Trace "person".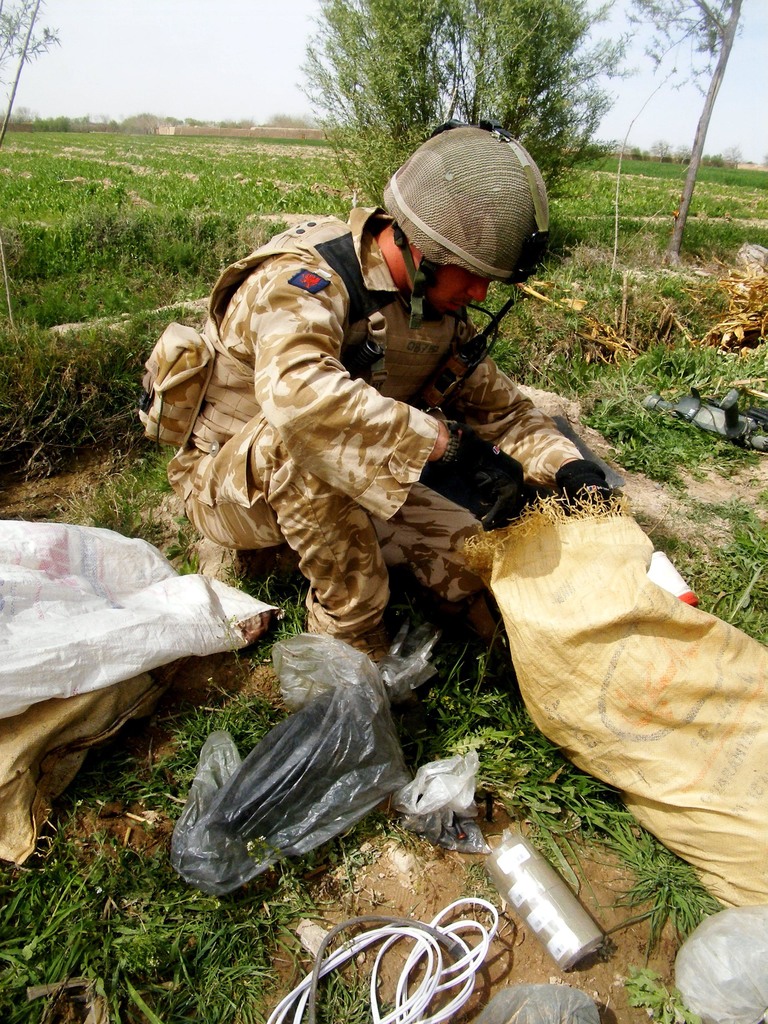
Traced to box(174, 164, 567, 695).
